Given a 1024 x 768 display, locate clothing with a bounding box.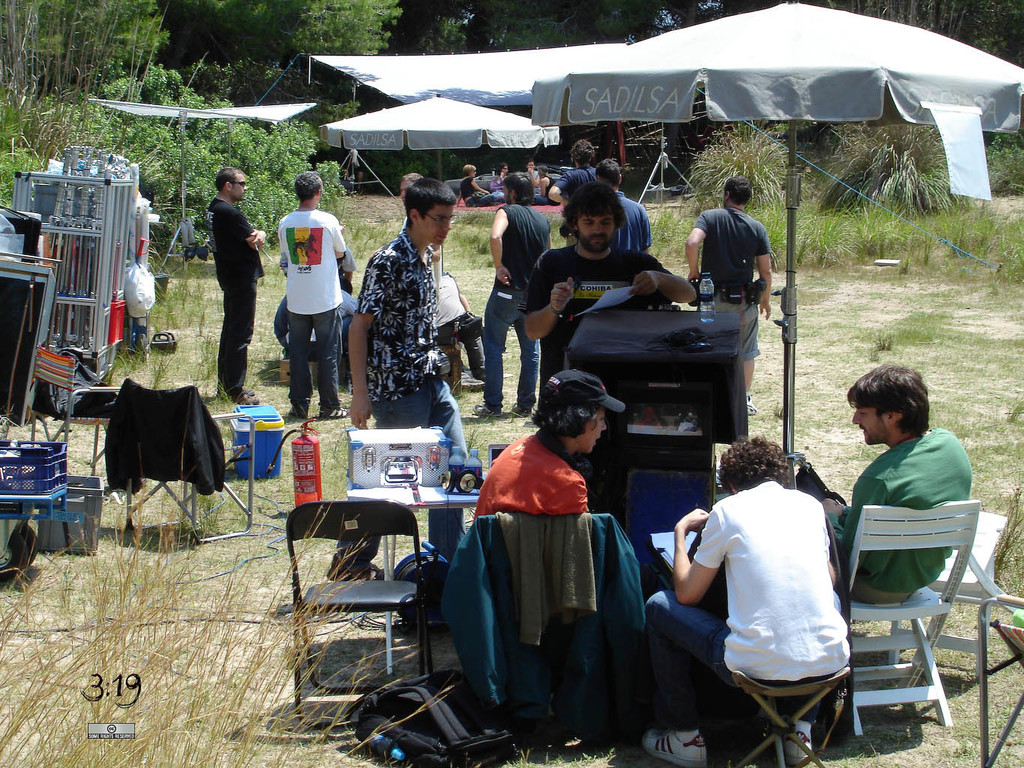
Located: detection(830, 426, 968, 600).
